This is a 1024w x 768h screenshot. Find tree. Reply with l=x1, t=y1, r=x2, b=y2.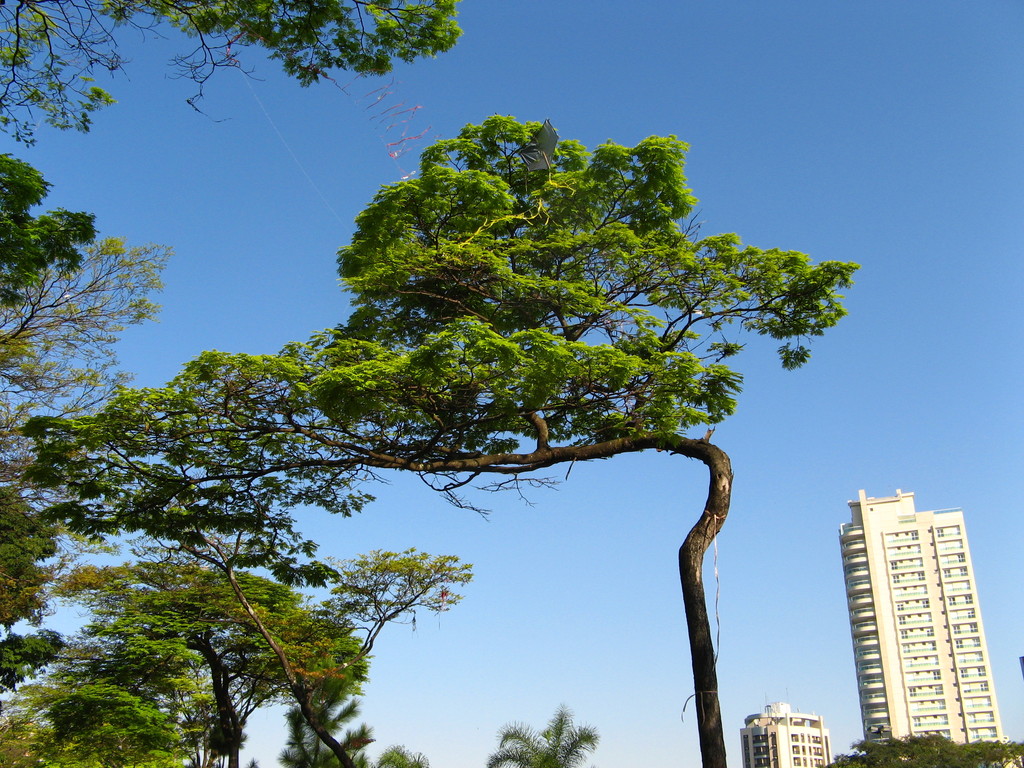
l=61, t=56, r=923, b=733.
